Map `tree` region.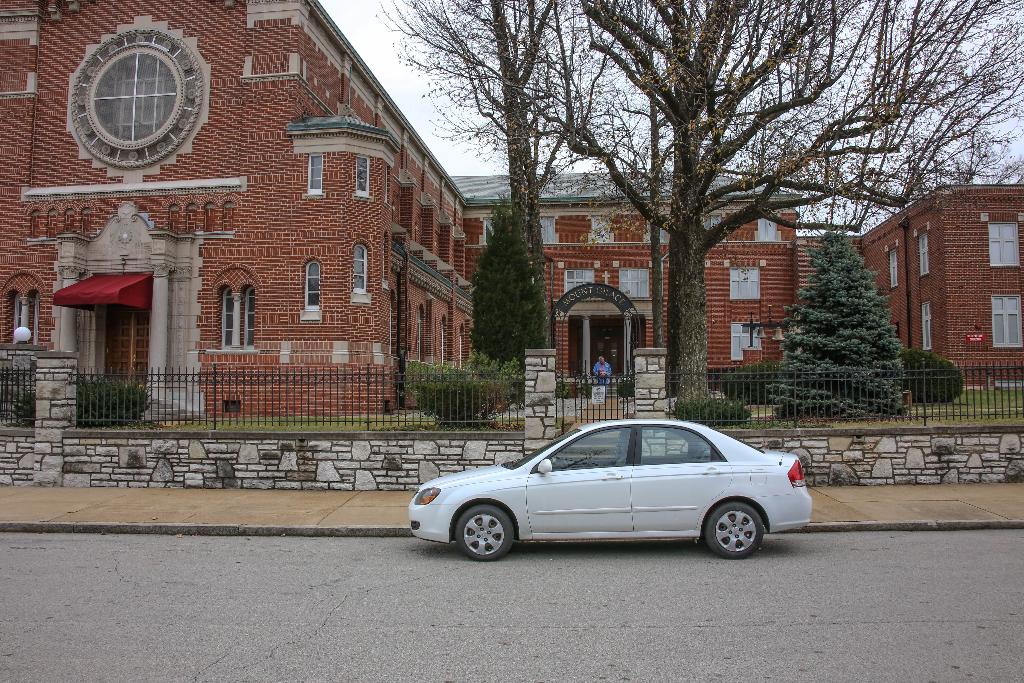
Mapped to [x1=460, y1=197, x2=561, y2=383].
